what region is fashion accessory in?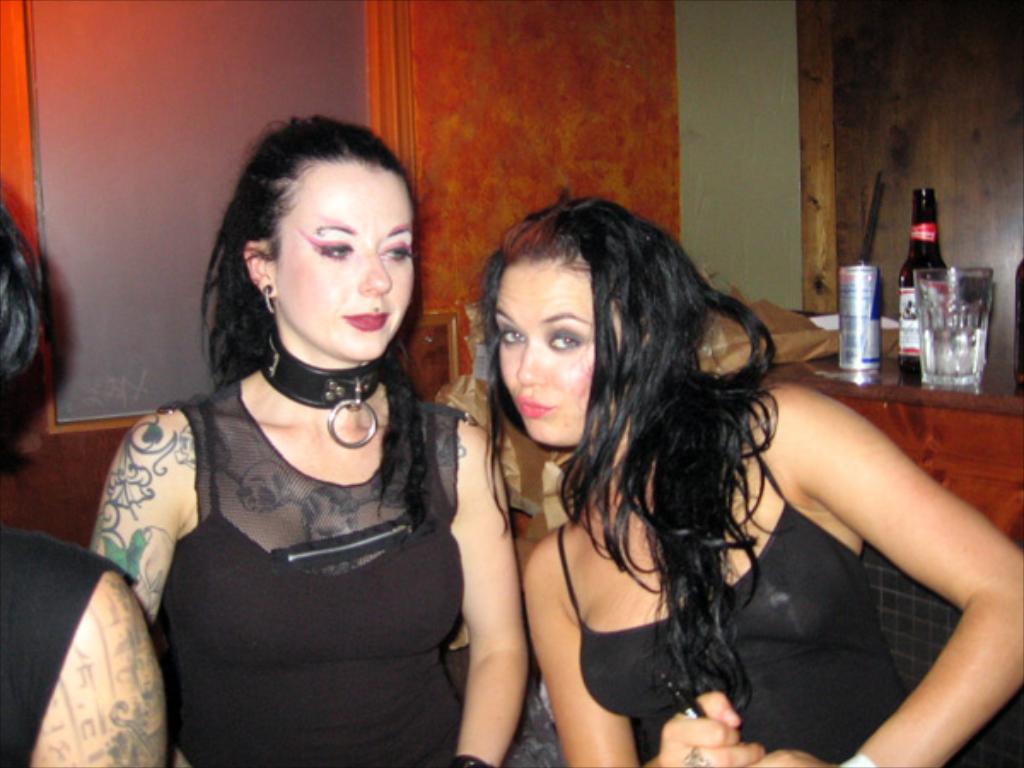
box(254, 324, 393, 449).
